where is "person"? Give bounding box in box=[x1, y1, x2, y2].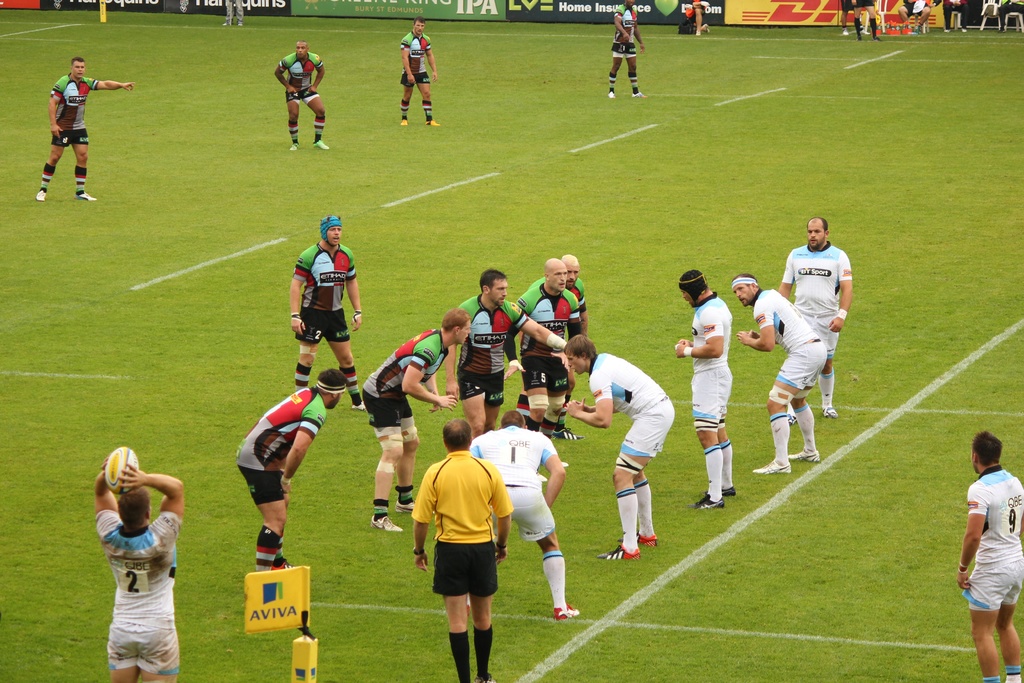
box=[608, 0, 646, 95].
